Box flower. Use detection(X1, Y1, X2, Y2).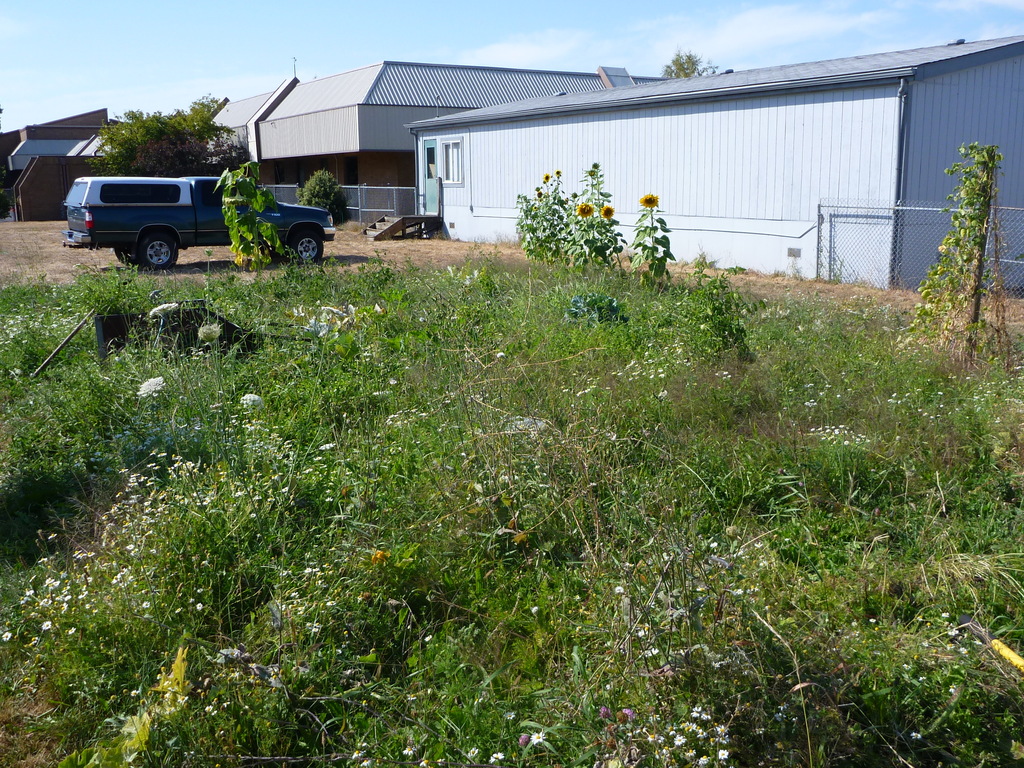
detection(531, 205, 540, 214).
